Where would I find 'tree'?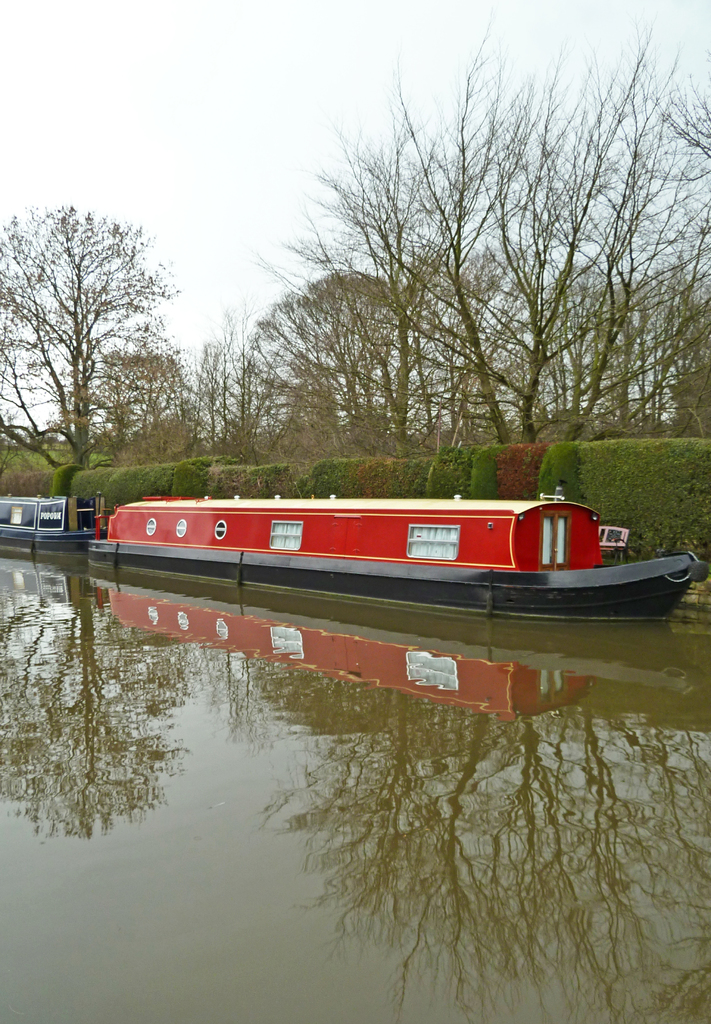
At (18,178,213,493).
